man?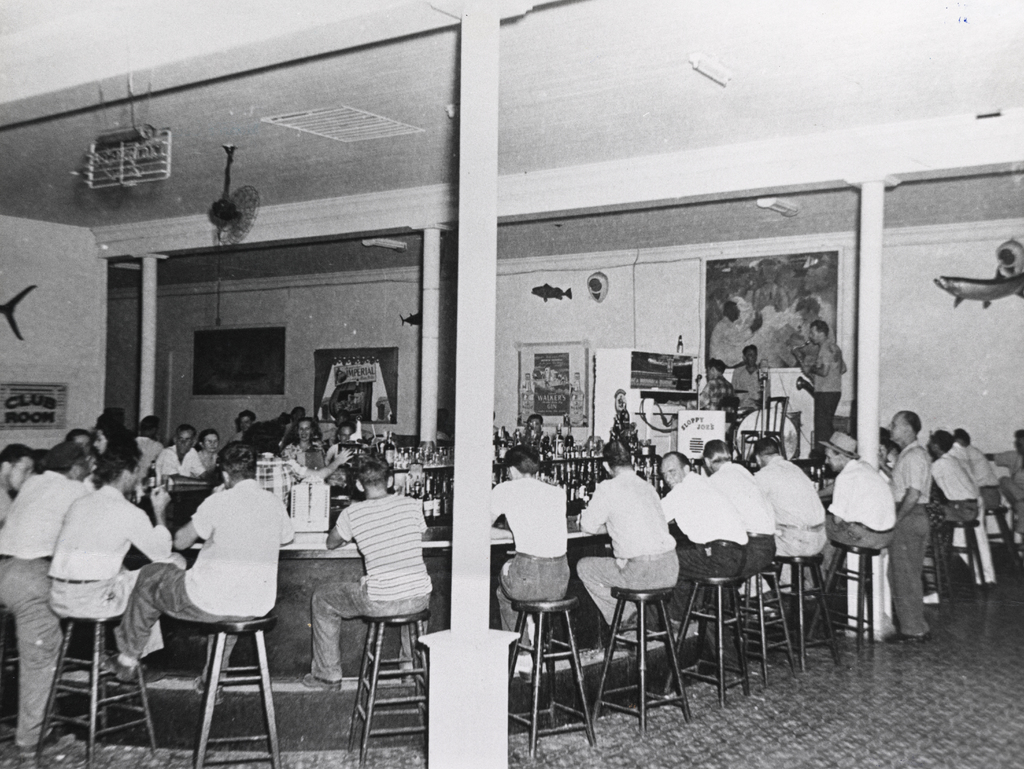
<box>132,412,168,474</box>
